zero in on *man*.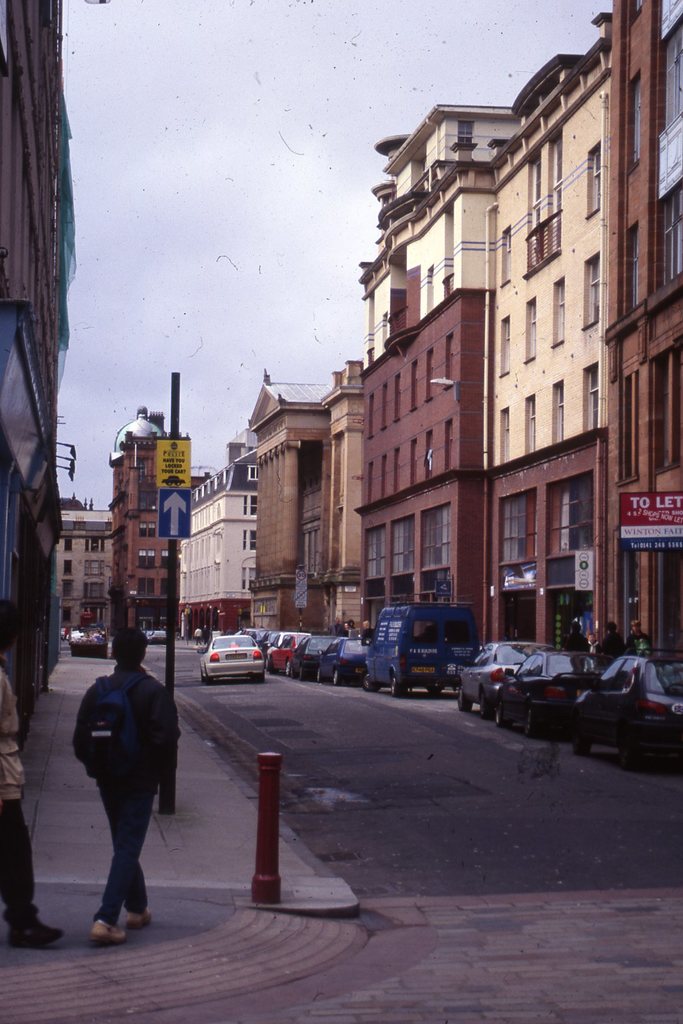
Zeroed in: detection(61, 632, 181, 937).
